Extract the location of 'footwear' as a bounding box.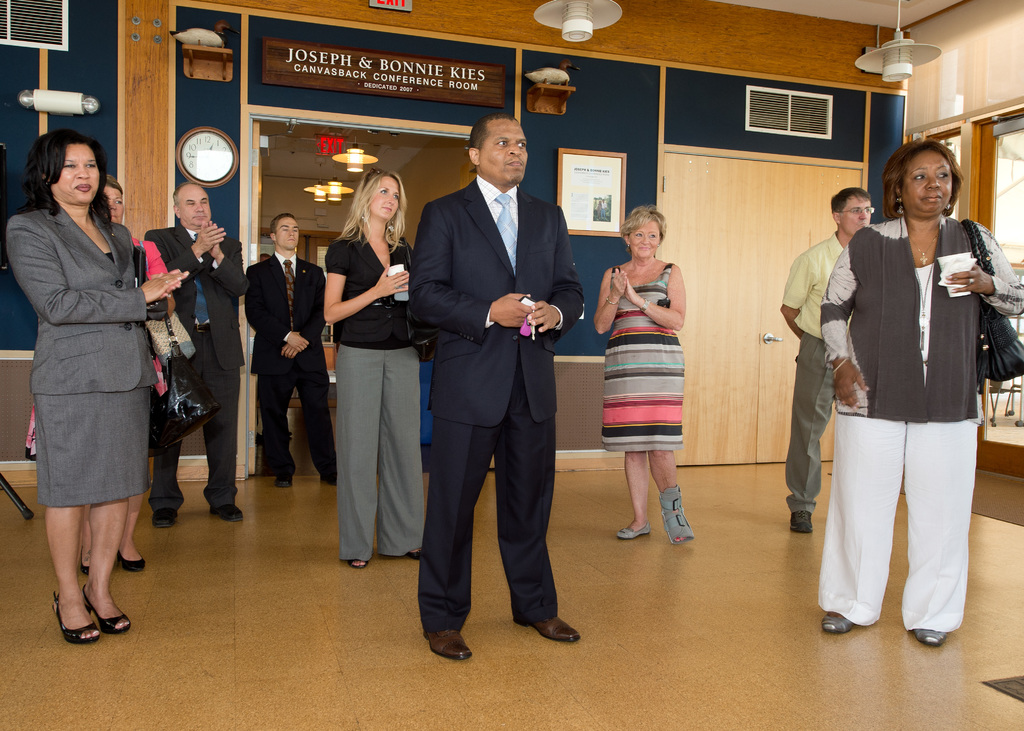
(left=51, top=596, right=104, bottom=643).
